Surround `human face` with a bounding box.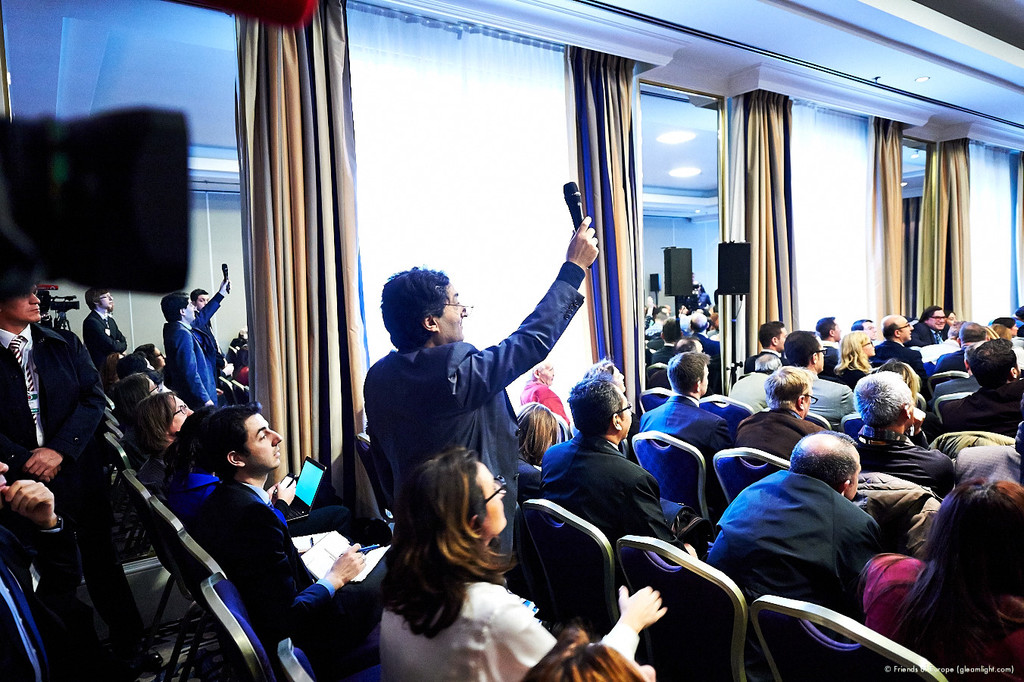
crop(3, 283, 43, 324).
